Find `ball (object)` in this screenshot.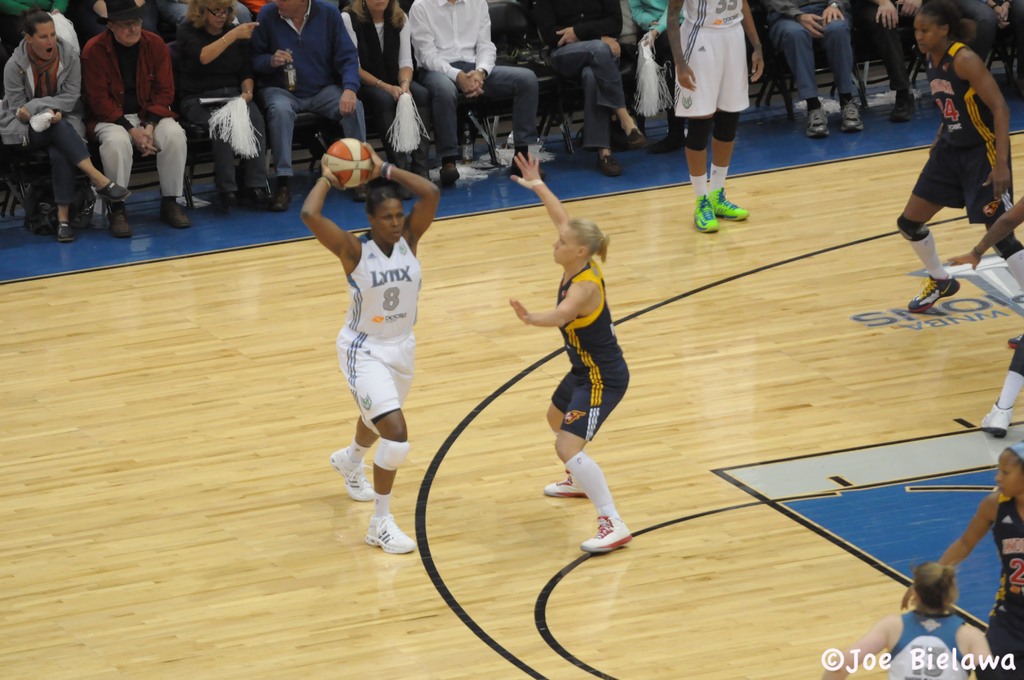
The bounding box for `ball (object)` is detection(324, 138, 372, 190).
